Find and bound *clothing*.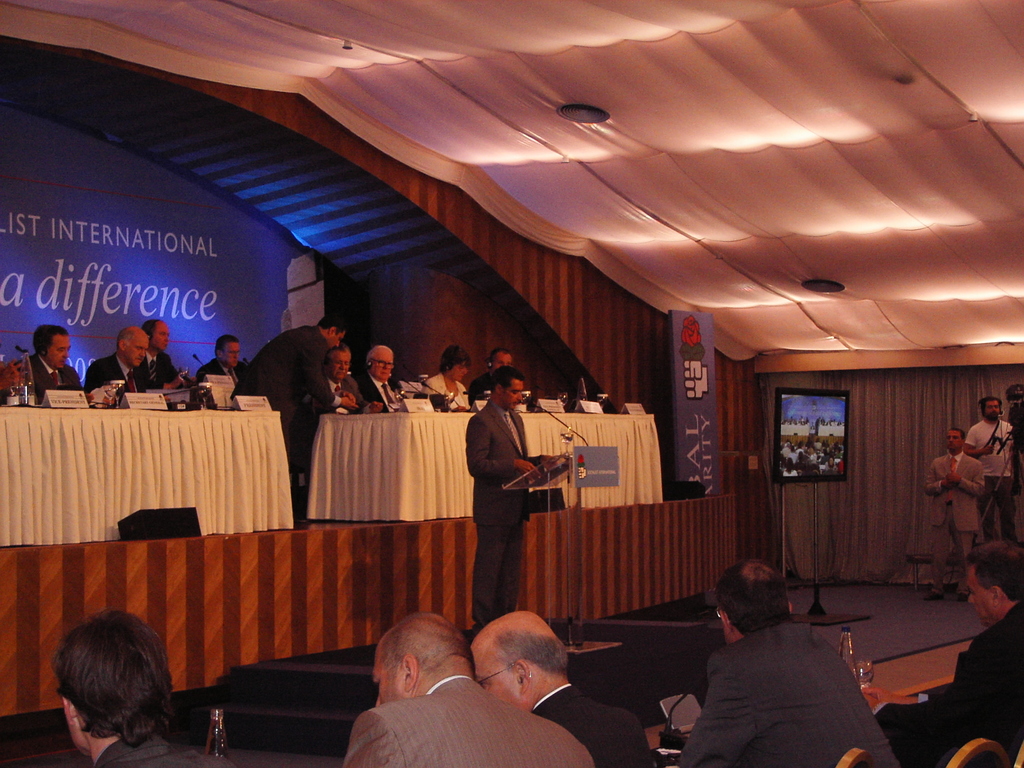
Bound: 671, 600, 900, 766.
